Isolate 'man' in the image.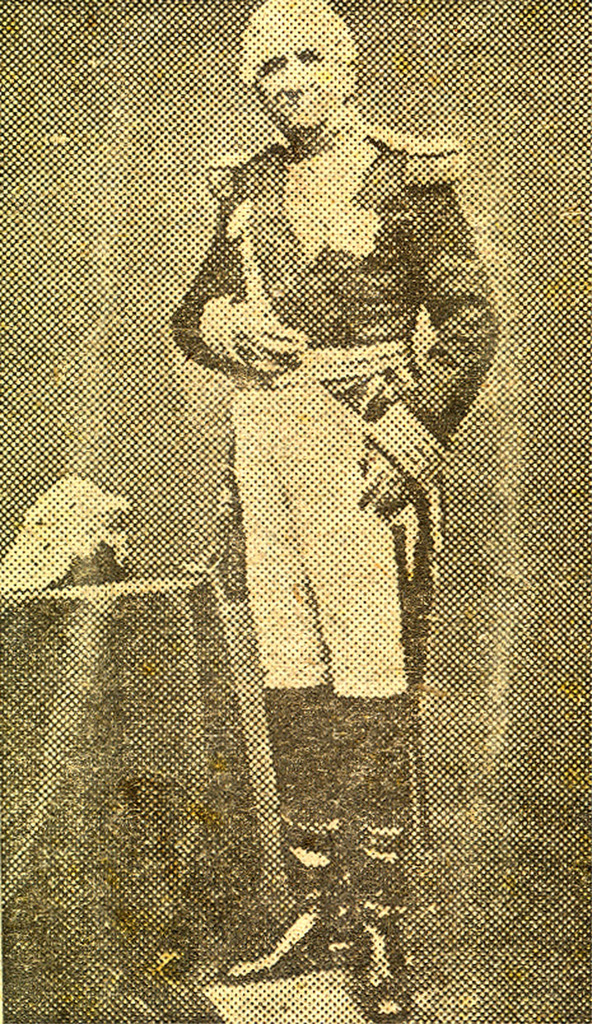
Isolated region: <bbox>172, 0, 502, 1022</bbox>.
